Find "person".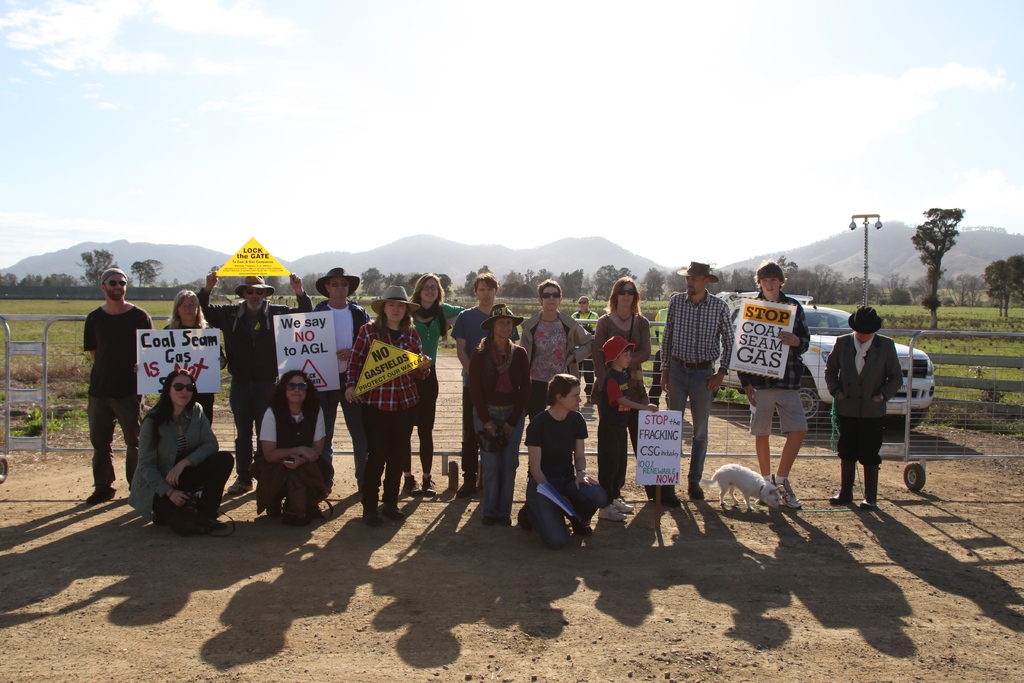
l=570, t=298, r=601, b=322.
